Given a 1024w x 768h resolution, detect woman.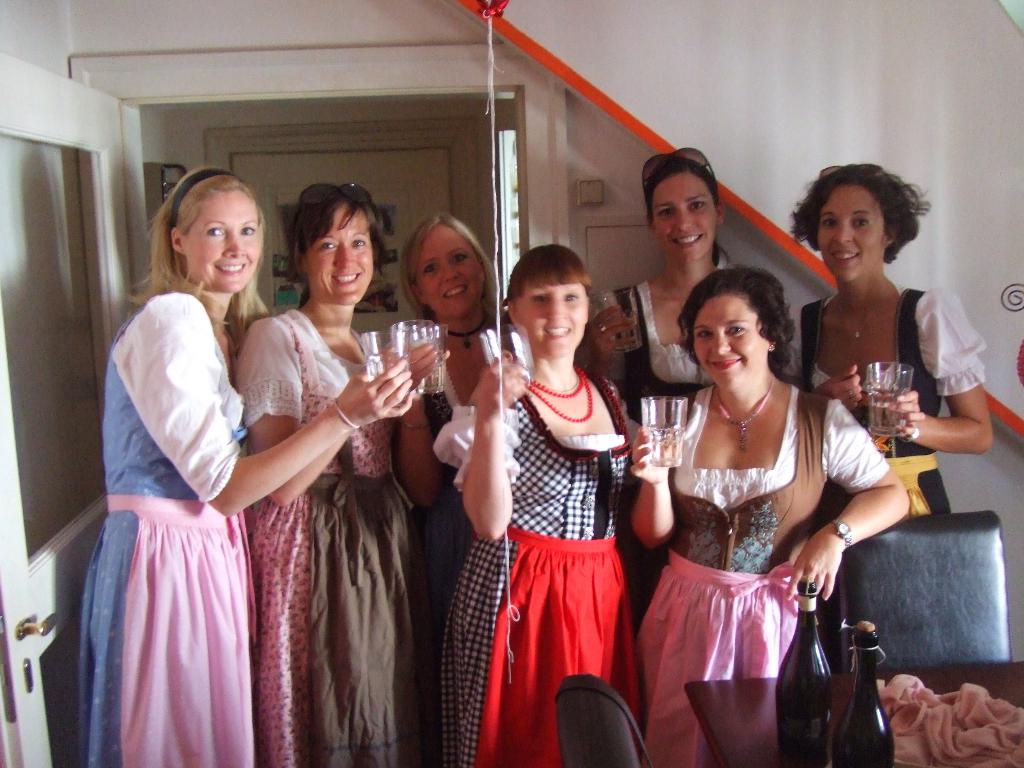
<bbox>448, 241, 645, 767</bbox>.
